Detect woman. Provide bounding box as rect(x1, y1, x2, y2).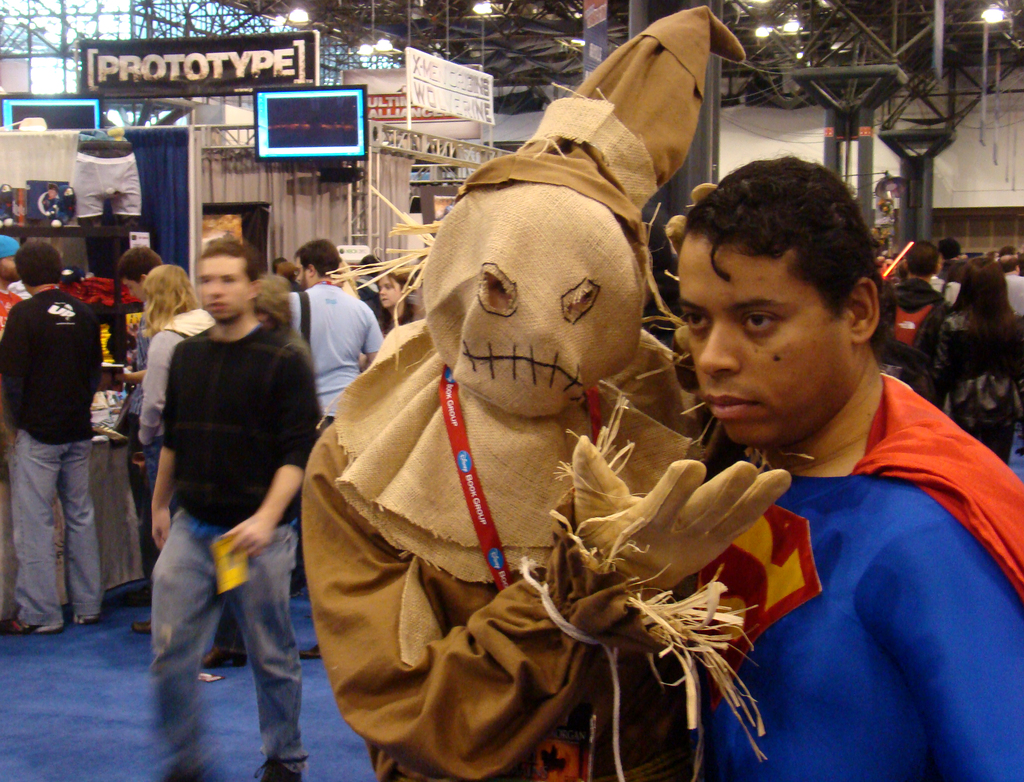
rect(127, 251, 214, 673).
